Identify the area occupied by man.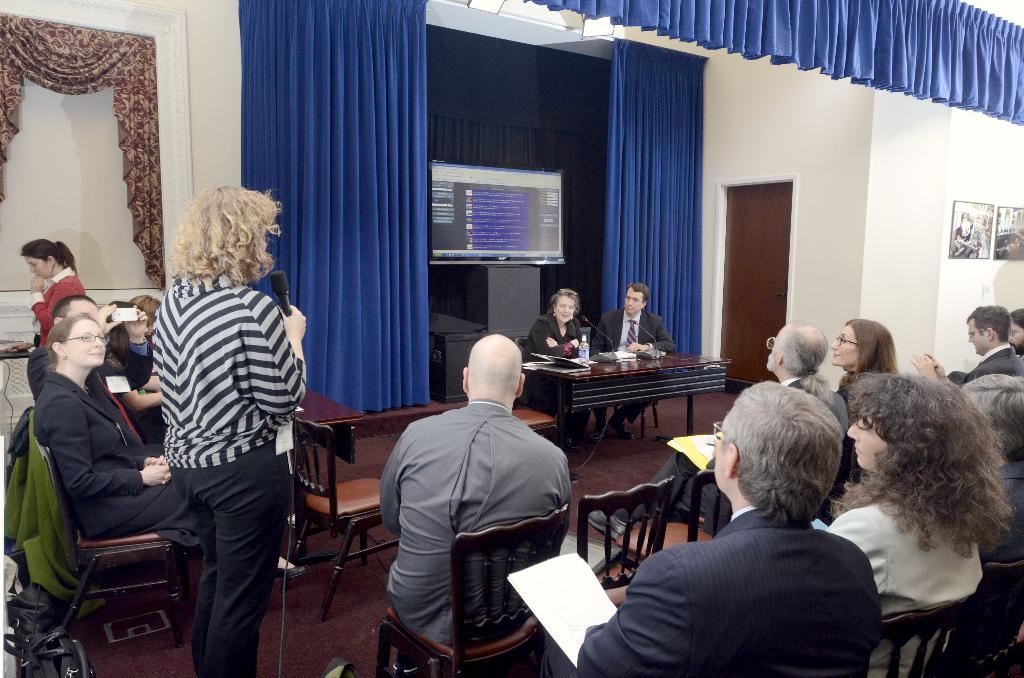
Area: 605,319,857,532.
